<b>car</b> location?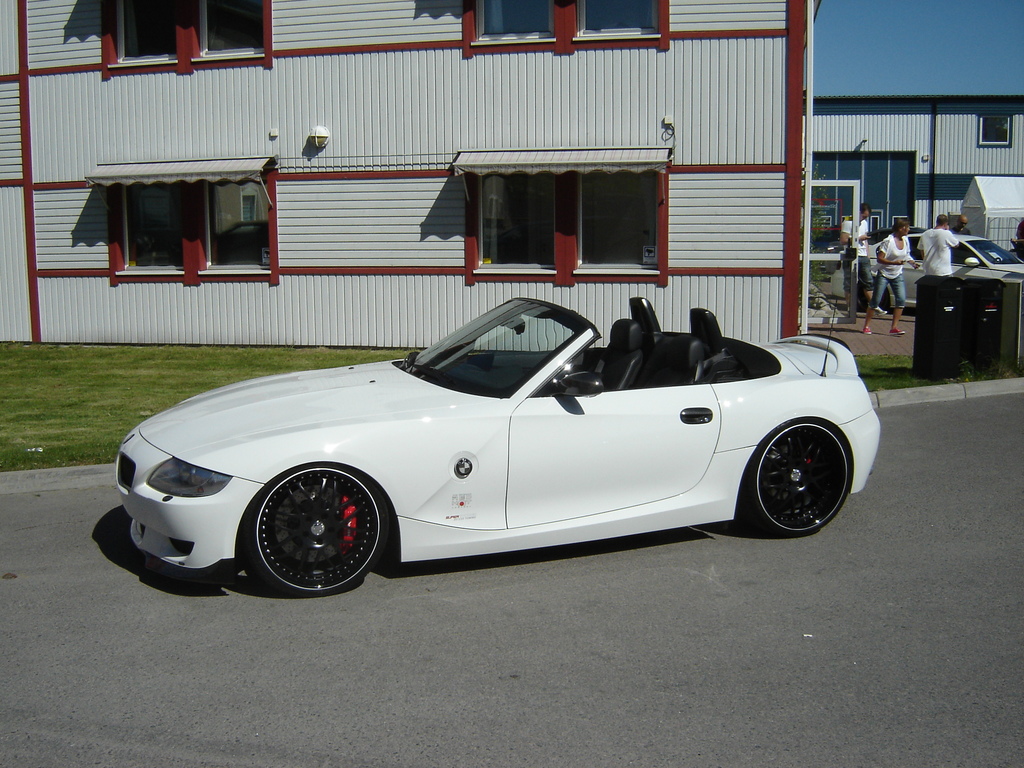
[831, 238, 1023, 304]
